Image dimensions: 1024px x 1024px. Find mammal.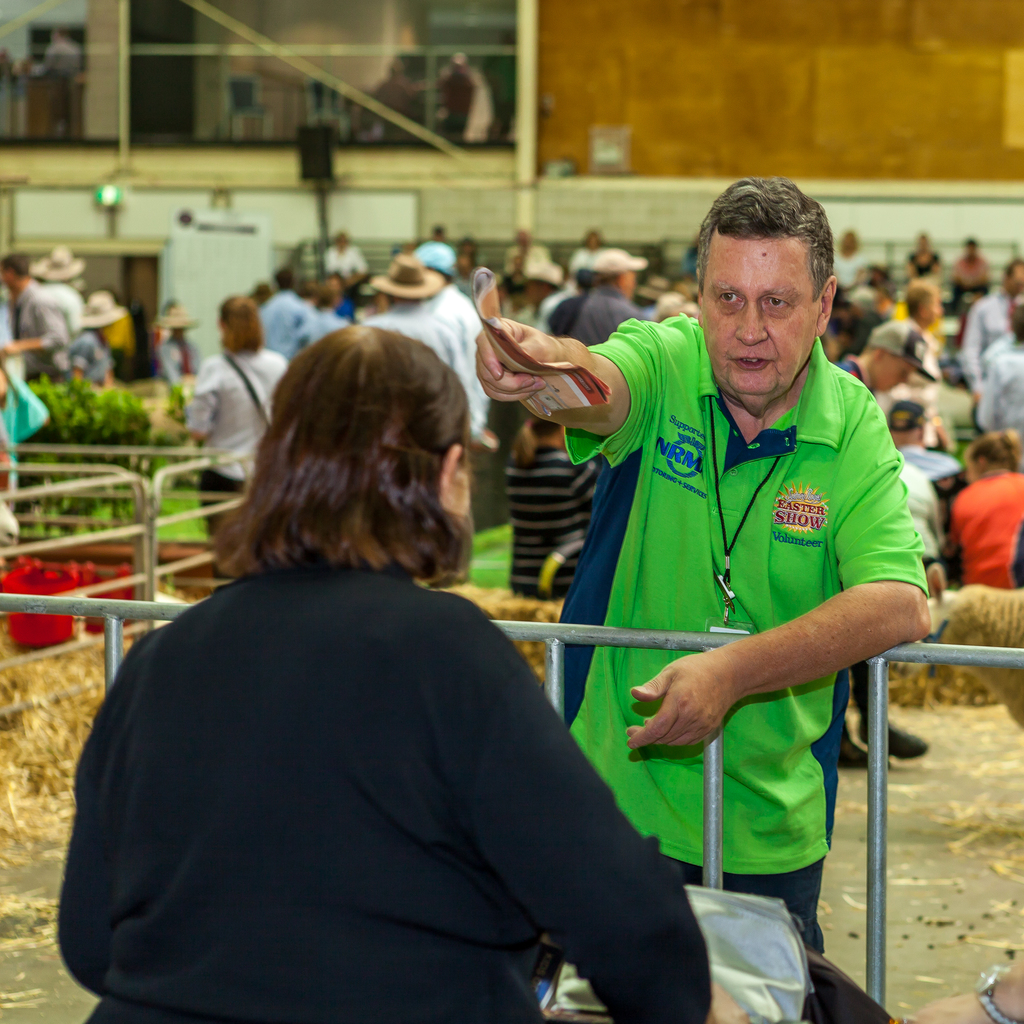
[x1=835, y1=652, x2=924, y2=772].
